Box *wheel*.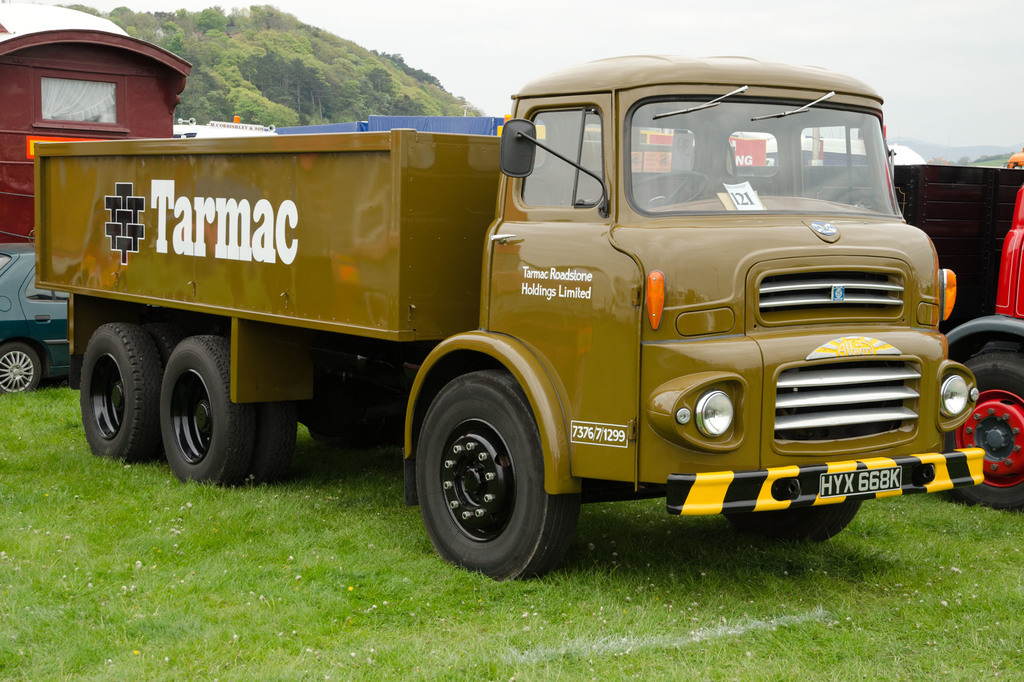
{"left": 630, "top": 168, "right": 707, "bottom": 209}.
